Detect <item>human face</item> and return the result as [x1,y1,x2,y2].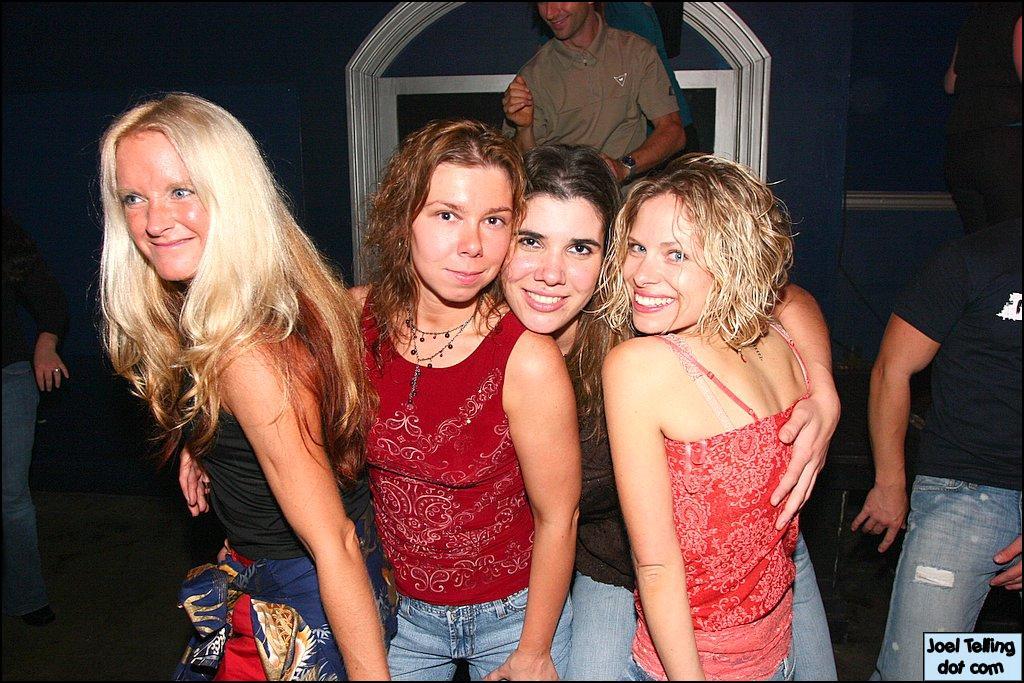
[538,0,590,39].
